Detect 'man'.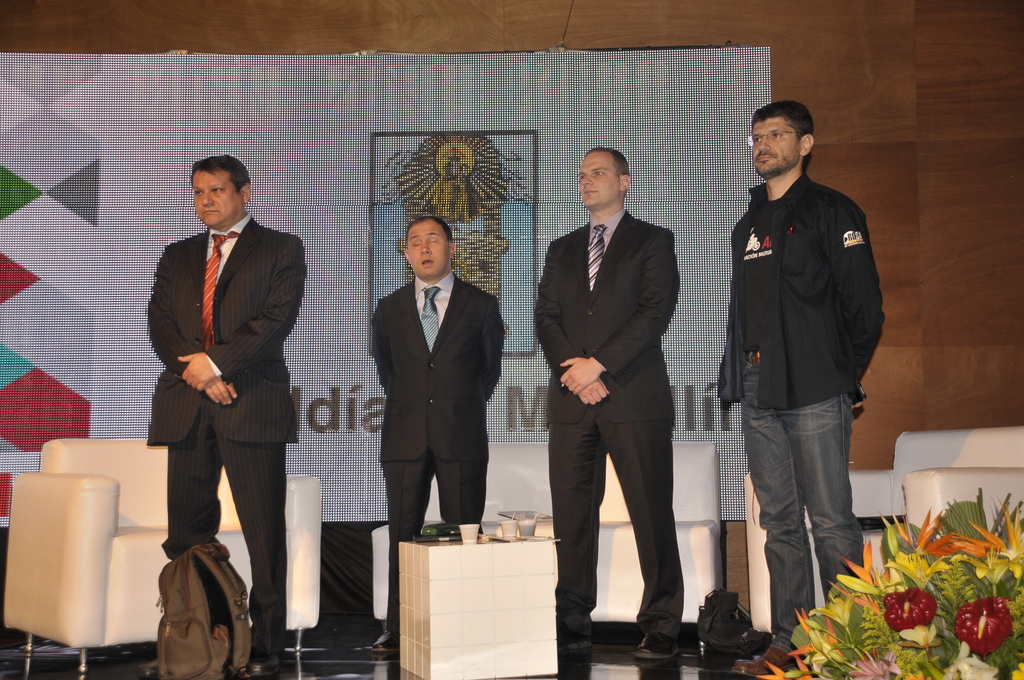
Detected at 537, 141, 697, 676.
